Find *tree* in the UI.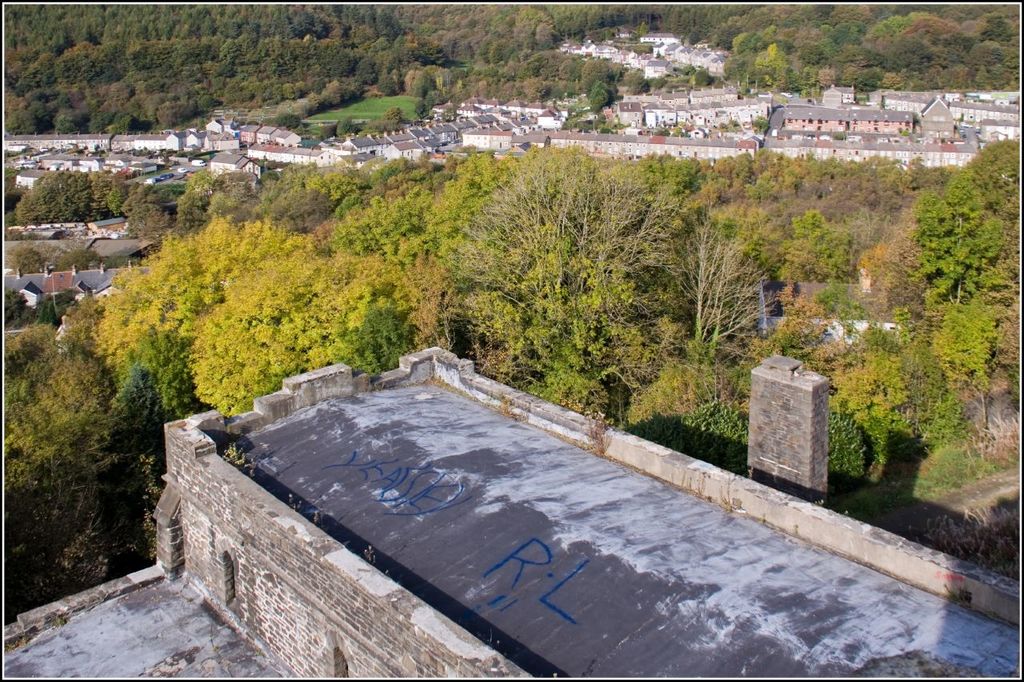
UI element at <box>50,170,92,223</box>.
